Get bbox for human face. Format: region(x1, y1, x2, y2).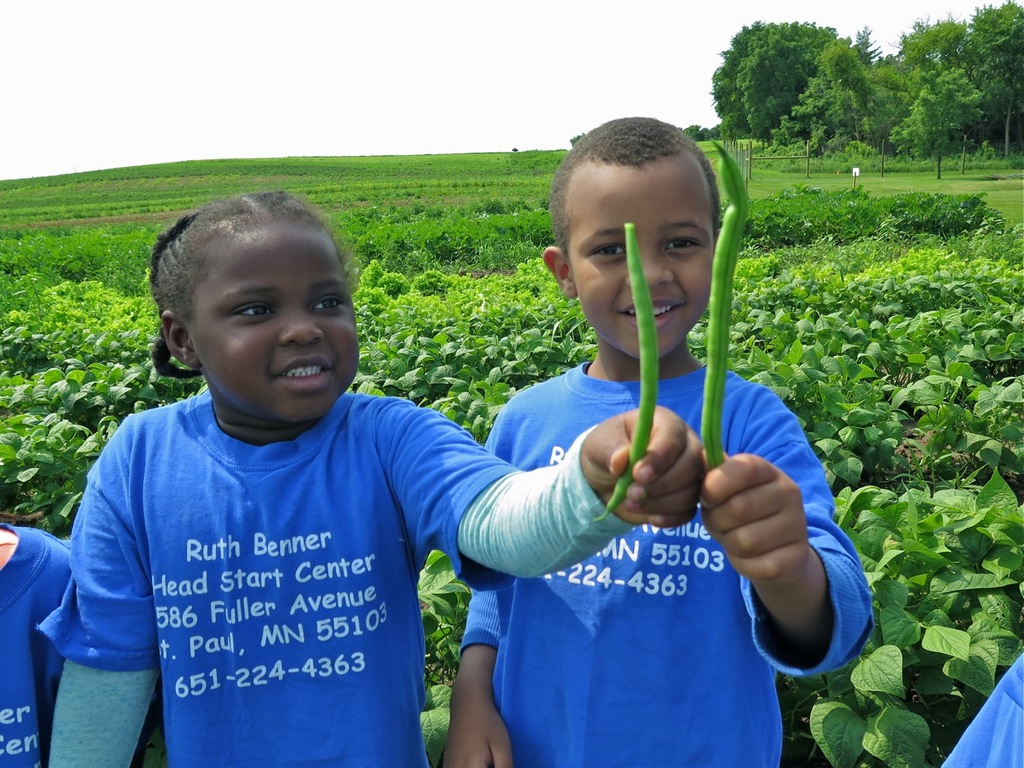
region(563, 158, 714, 354).
